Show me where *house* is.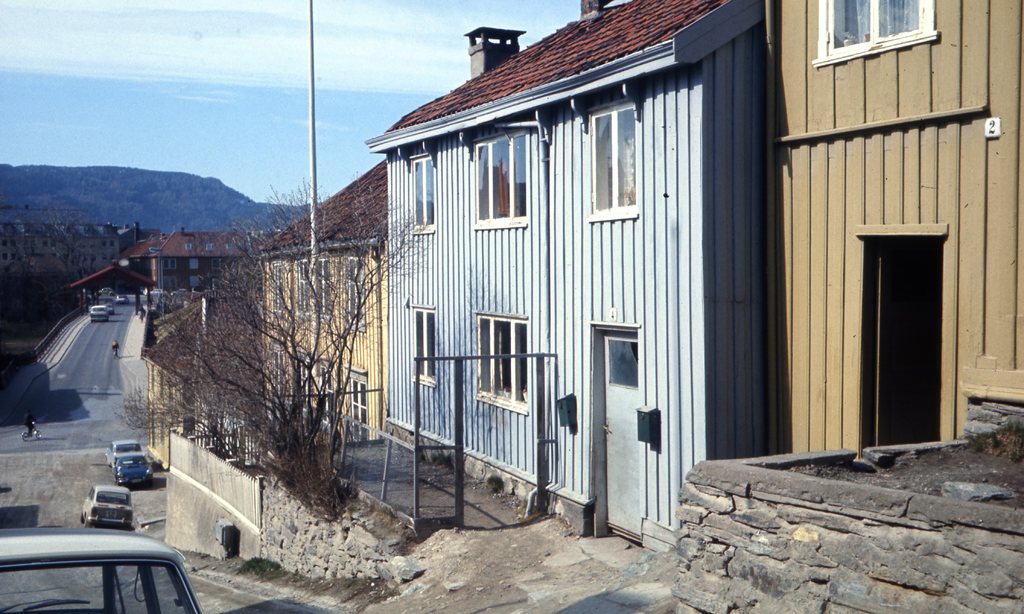
*house* is at locate(253, 166, 385, 426).
